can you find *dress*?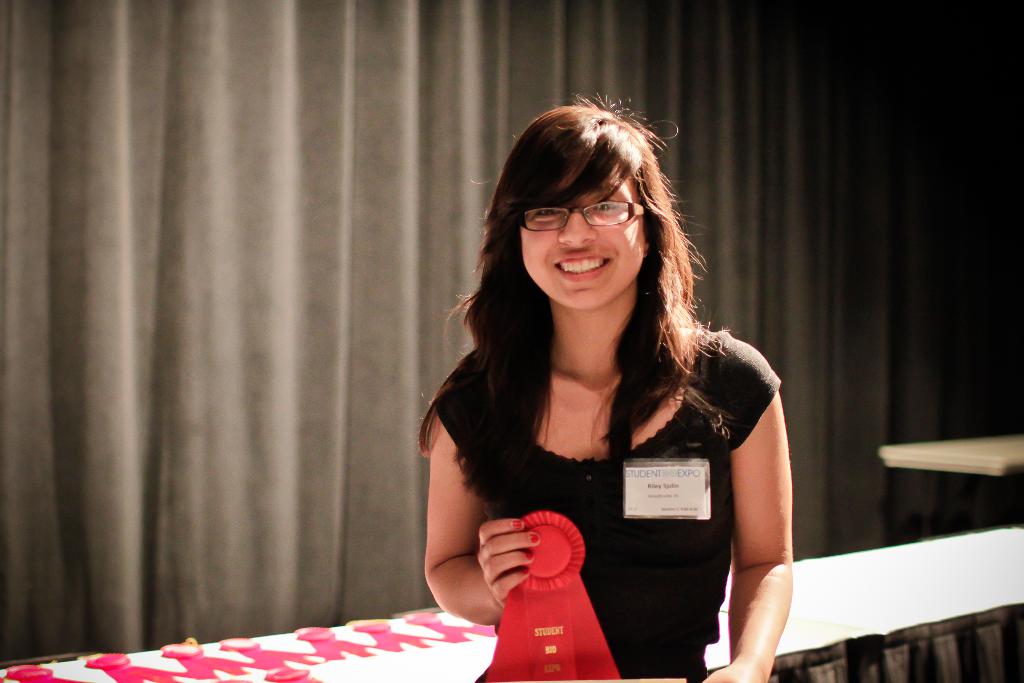
Yes, bounding box: (left=431, top=328, right=779, bottom=682).
